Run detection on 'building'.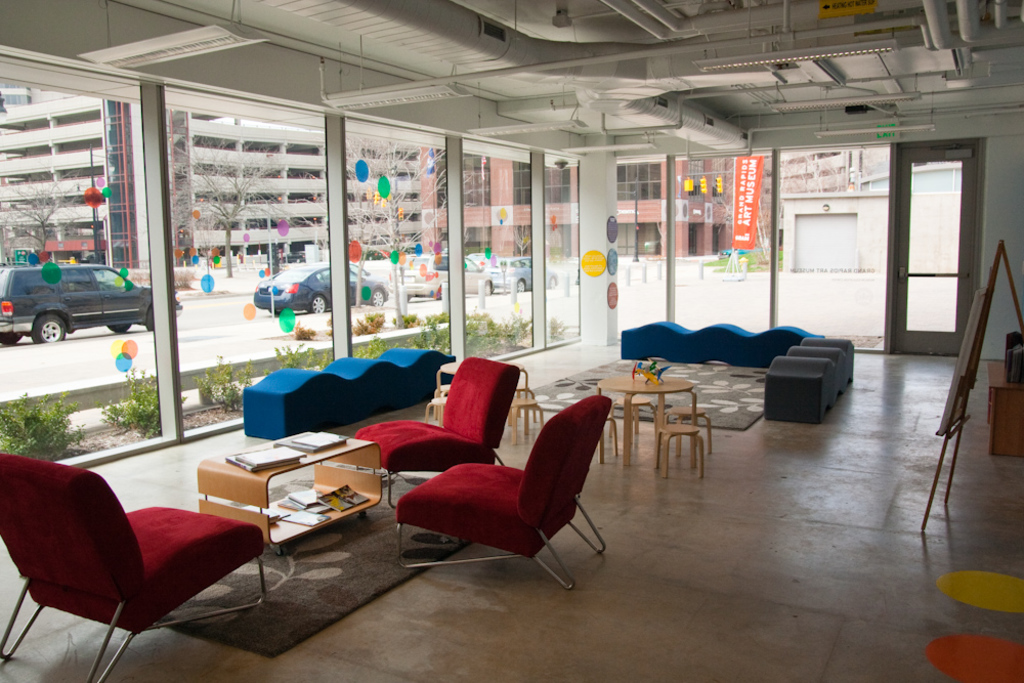
Result: [422, 147, 772, 258].
